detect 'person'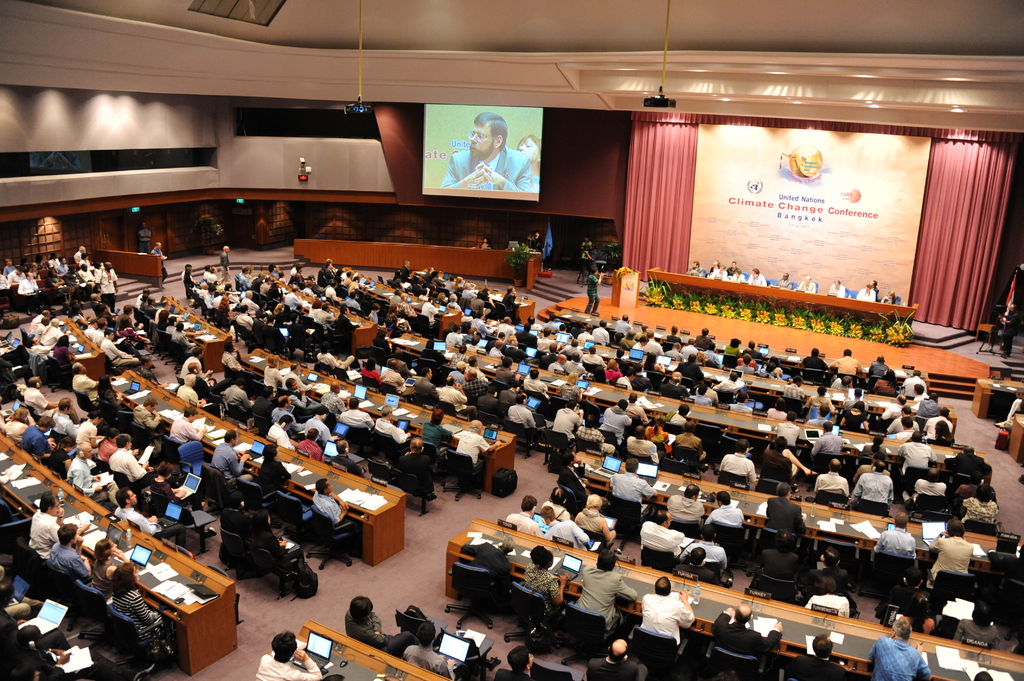
709 261 719 276
